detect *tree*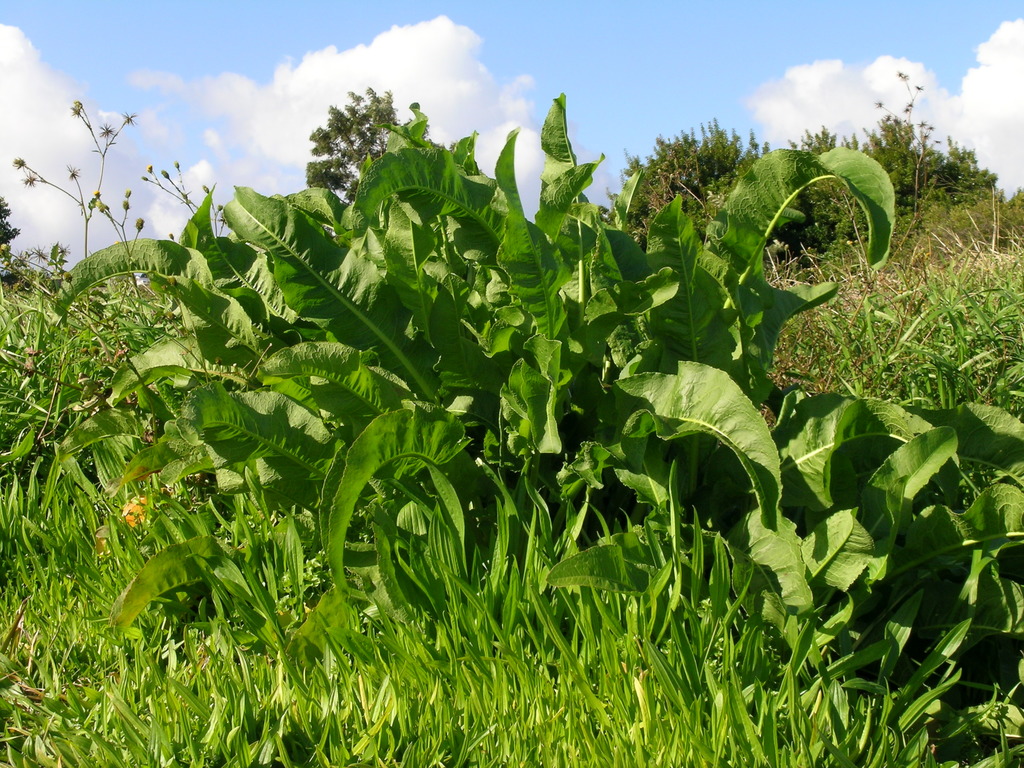
291/71/411/212
